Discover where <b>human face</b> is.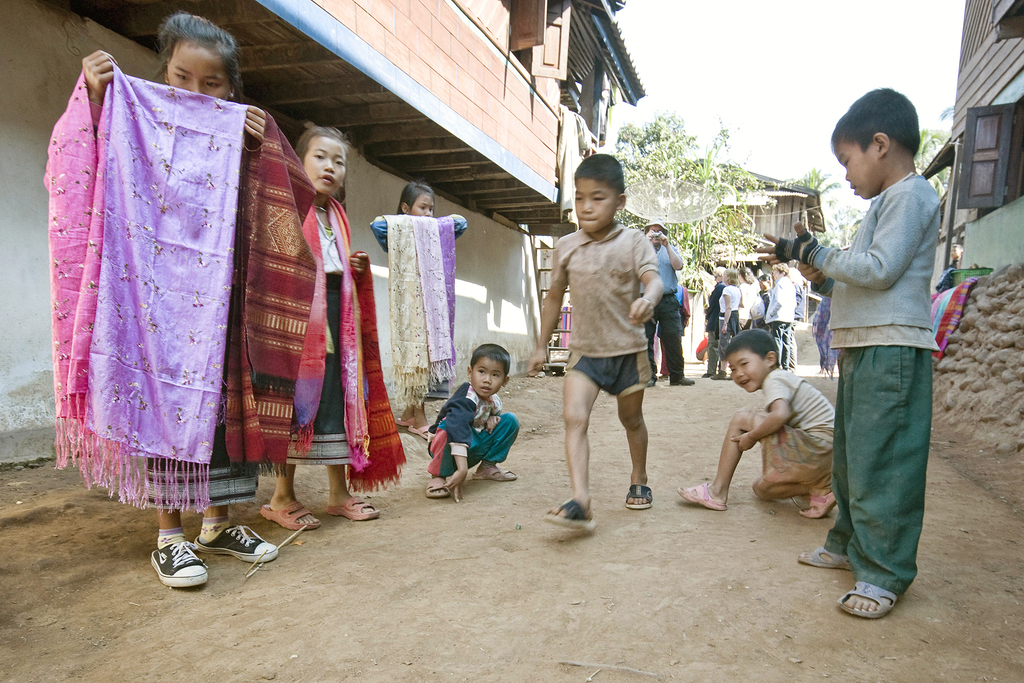
Discovered at {"left": 833, "top": 137, "right": 881, "bottom": 197}.
